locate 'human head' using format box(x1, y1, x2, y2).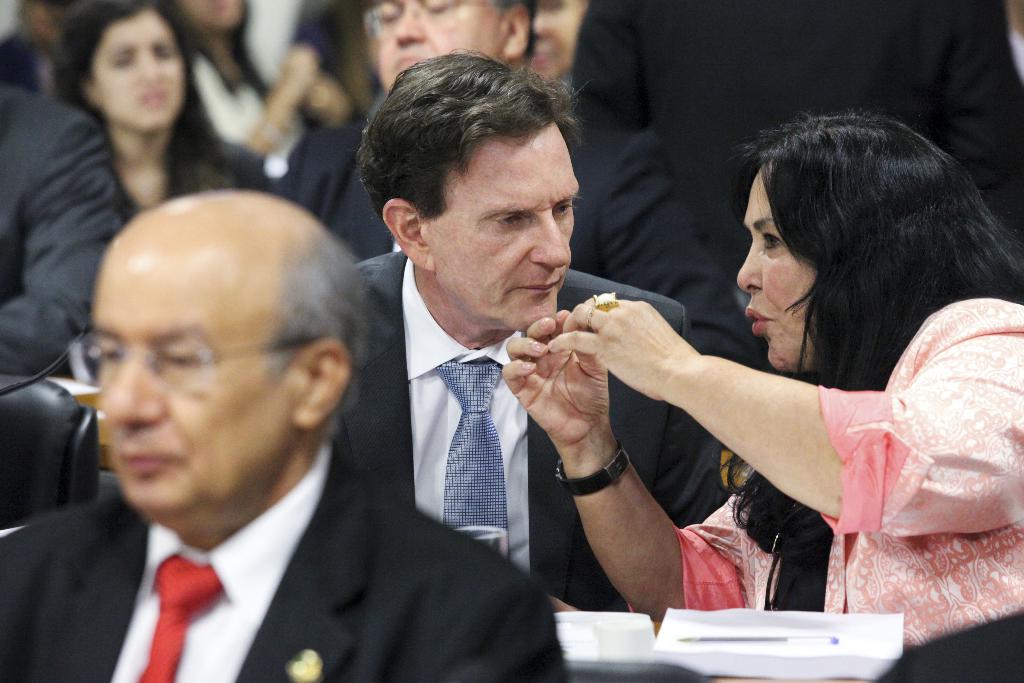
box(734, 118, 980, 370).
